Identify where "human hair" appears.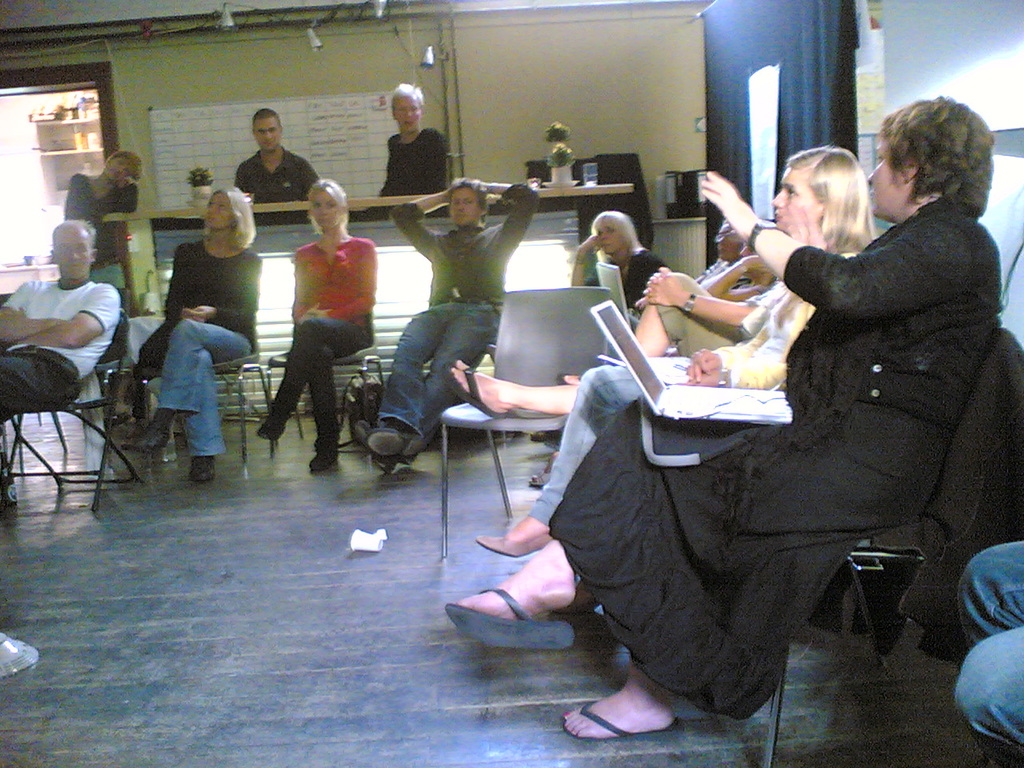
Appears at detection(447, 177, 489, 225).
